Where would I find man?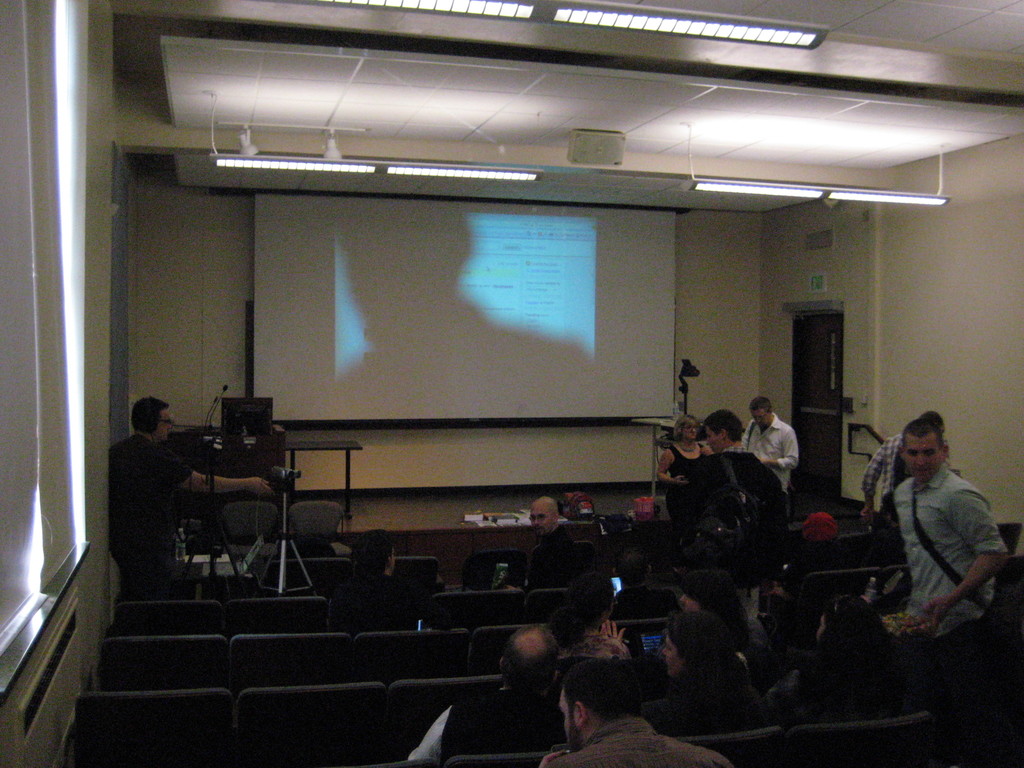
At detection(541, 659, 733, 767).
